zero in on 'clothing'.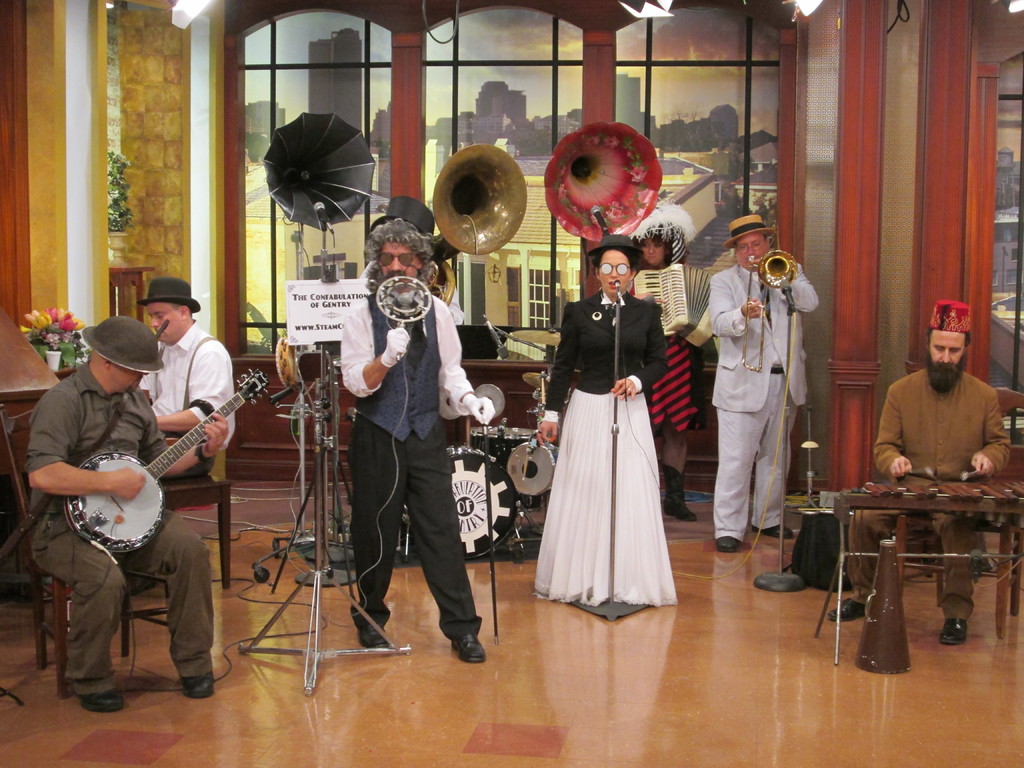
Zeroed in: 337:274:484:646.
